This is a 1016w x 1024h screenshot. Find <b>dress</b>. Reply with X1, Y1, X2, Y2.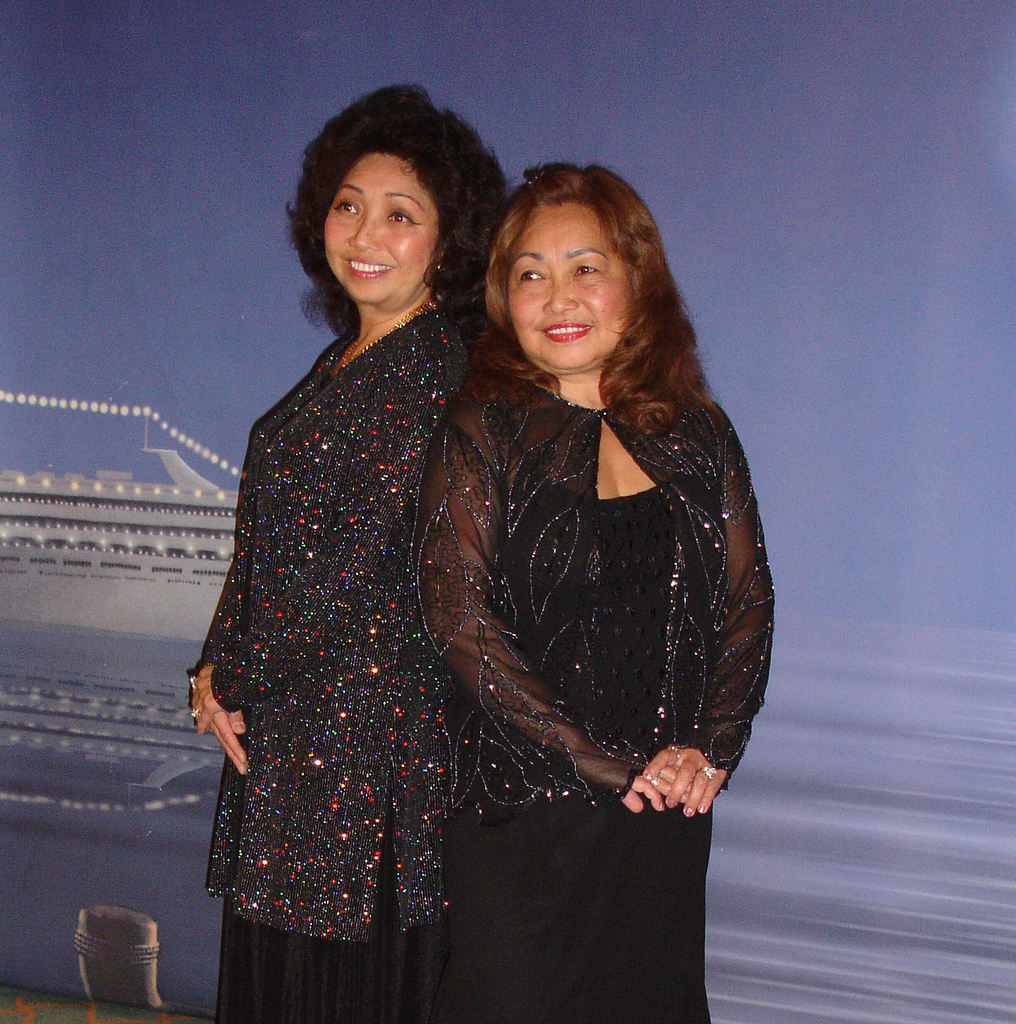
414, 355, 798, 1023.
